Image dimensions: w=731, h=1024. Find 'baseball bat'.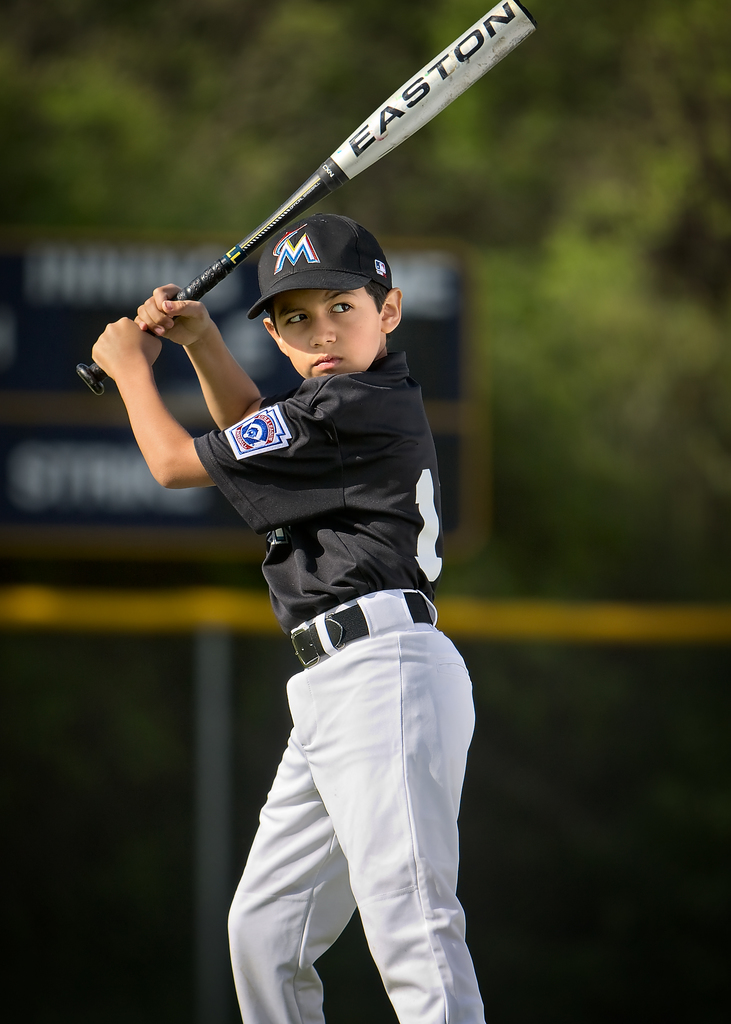
box(75, 0, 540, 398).
